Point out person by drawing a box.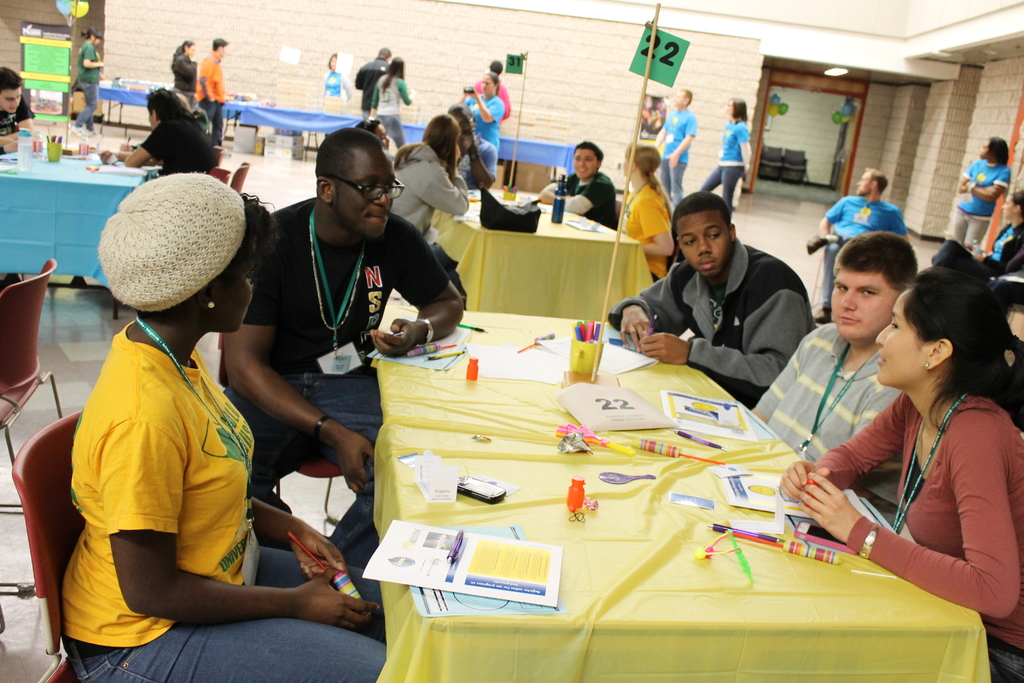
[802, 167, 917, 321].
